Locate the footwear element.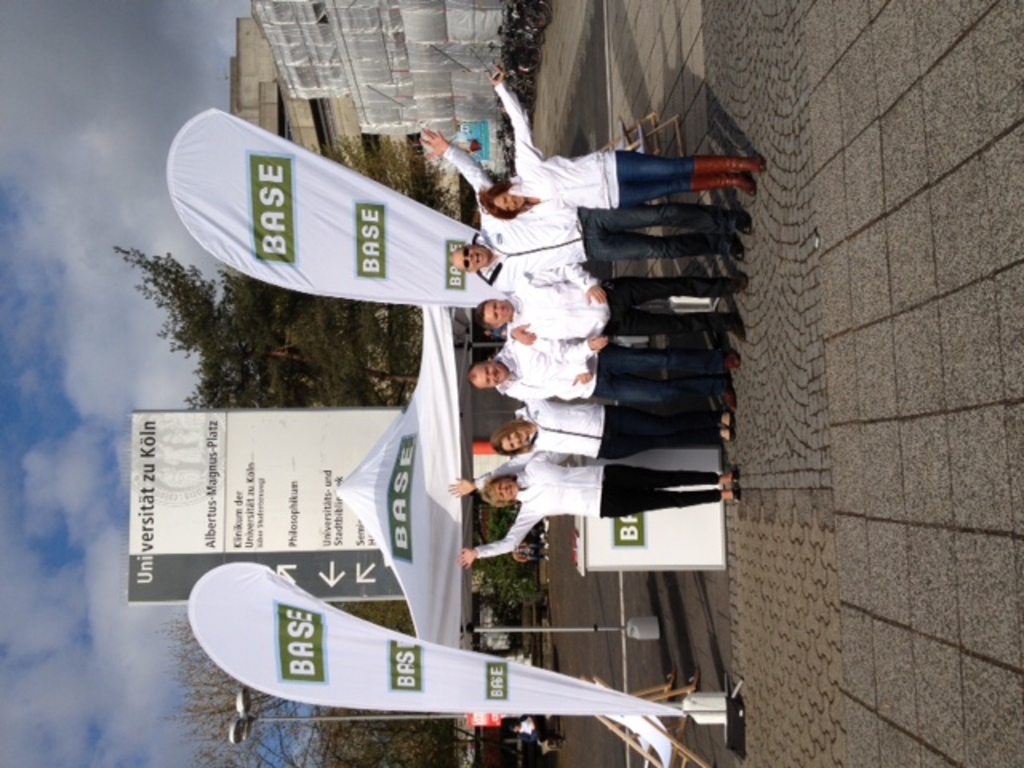
Element bbox: crop(728, 234, 746, 259).
